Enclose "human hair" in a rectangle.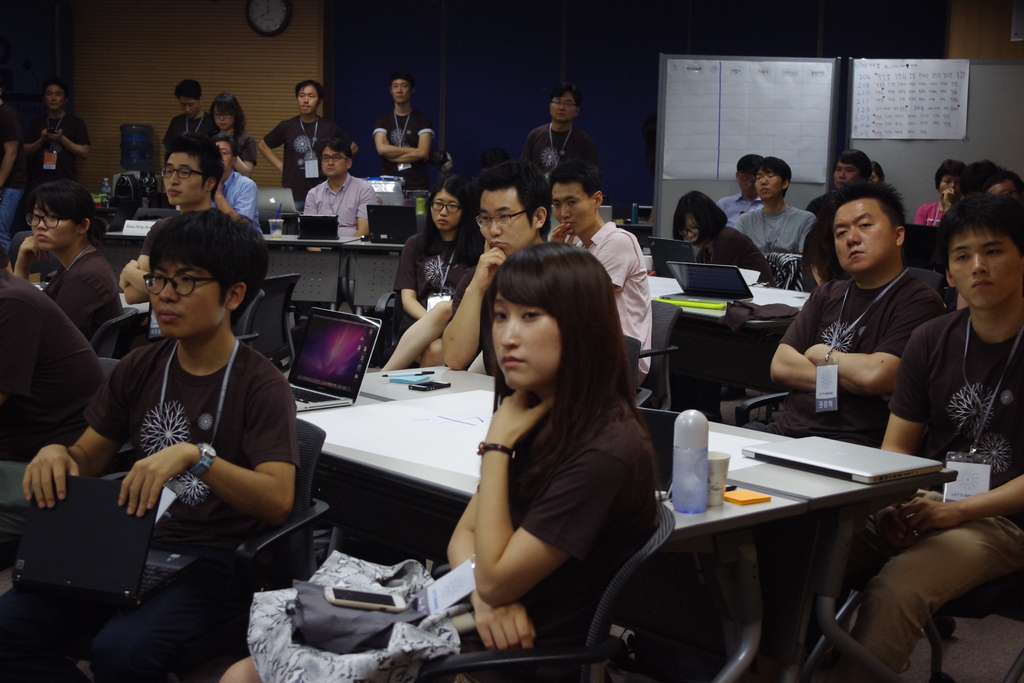
box=[424, 171, 481, 266].
